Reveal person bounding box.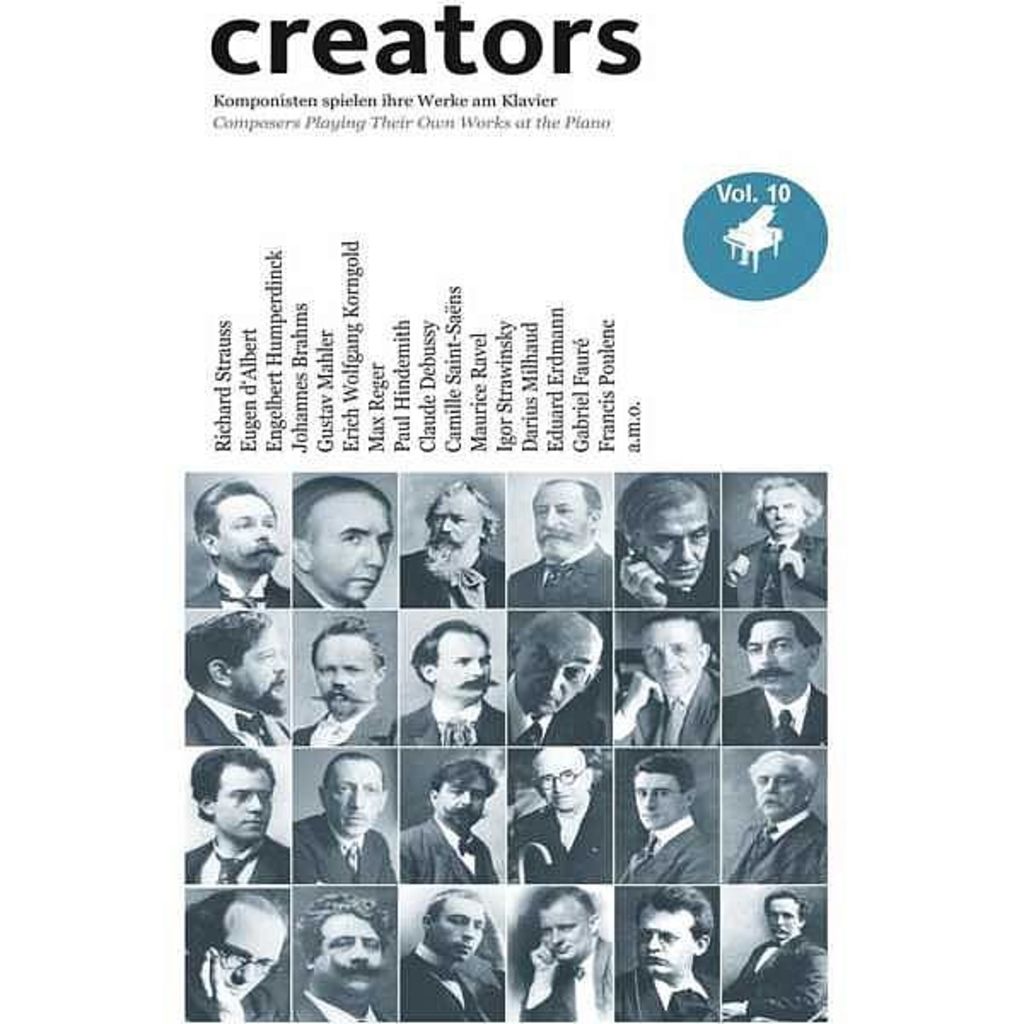
Revealed: (left=724, top=891, right=828, bottom=1021).
